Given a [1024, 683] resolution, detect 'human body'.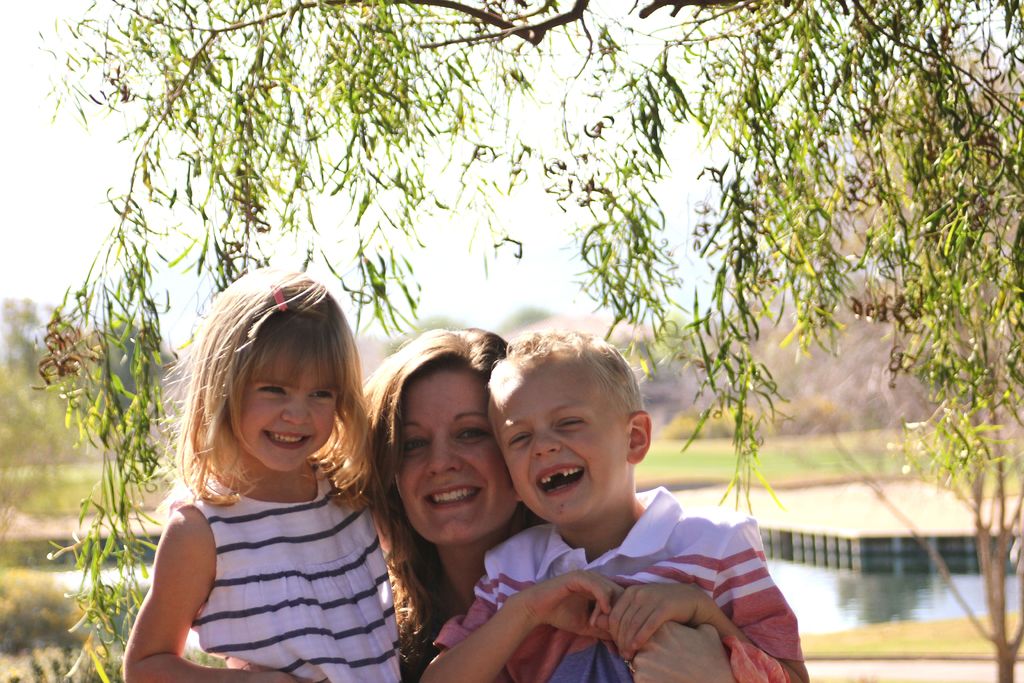
pyautogui.locateOnScreen(417, 330, 811, 682).
